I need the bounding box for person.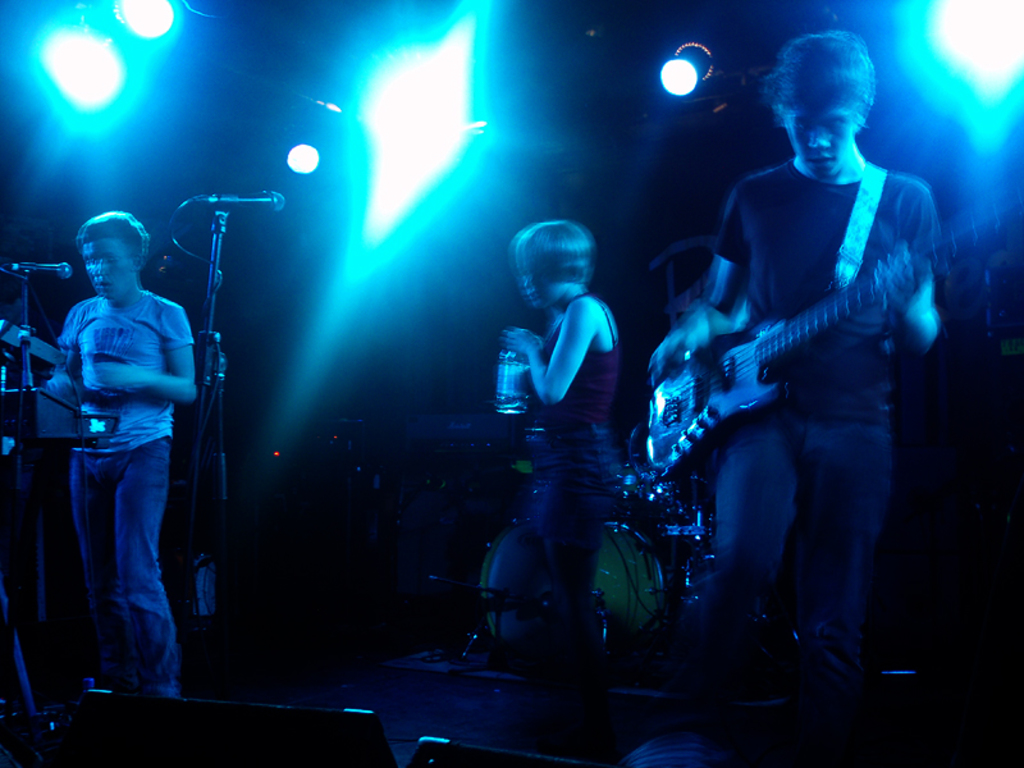
Here it is: select_region(653, 0, 945, 713).
